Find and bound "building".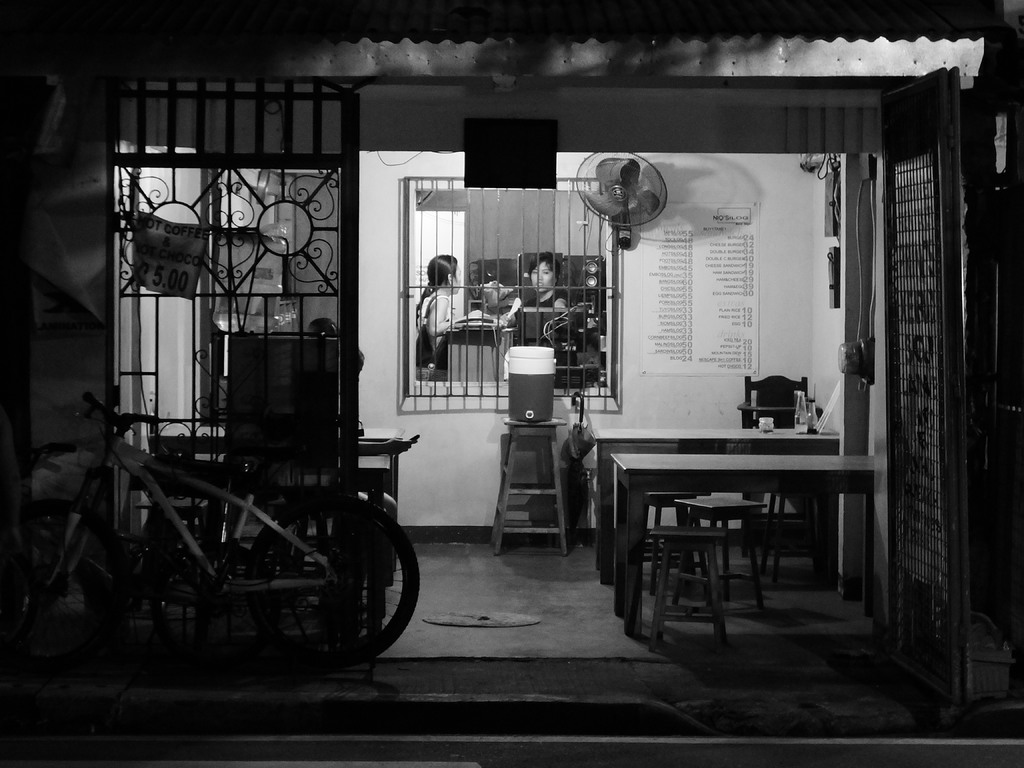
Bound: [0, 0, 1023, 767].
